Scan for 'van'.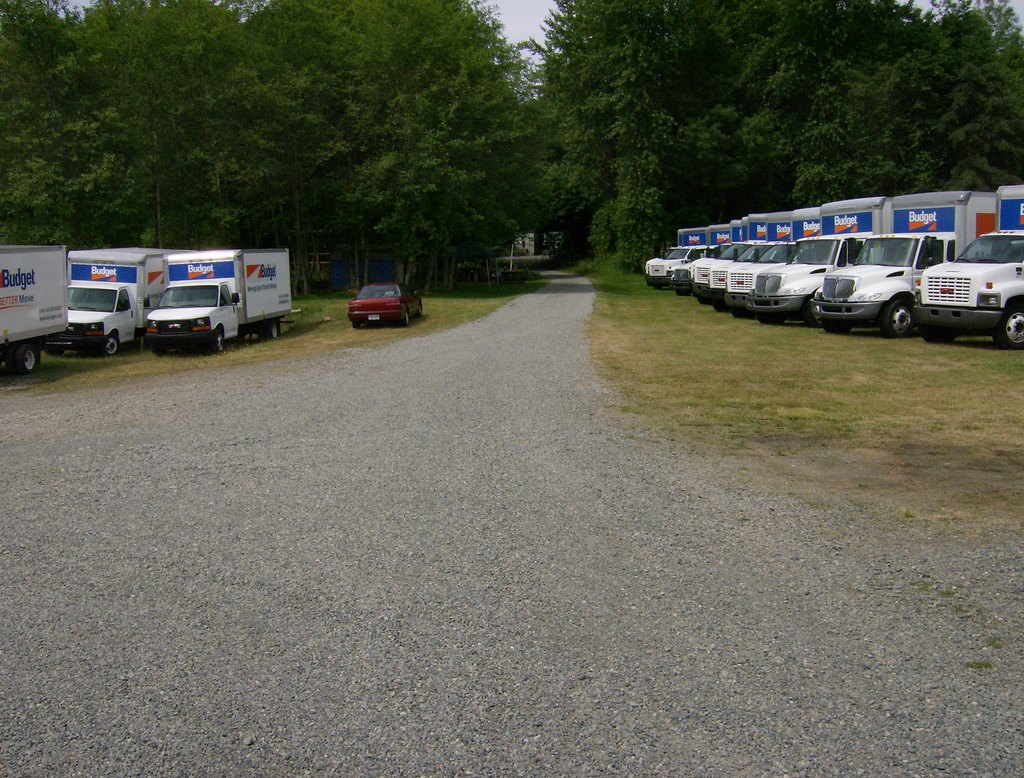
Scan result: {"left": 143, "top": 245, "right": 292, "bottom": 354}.
